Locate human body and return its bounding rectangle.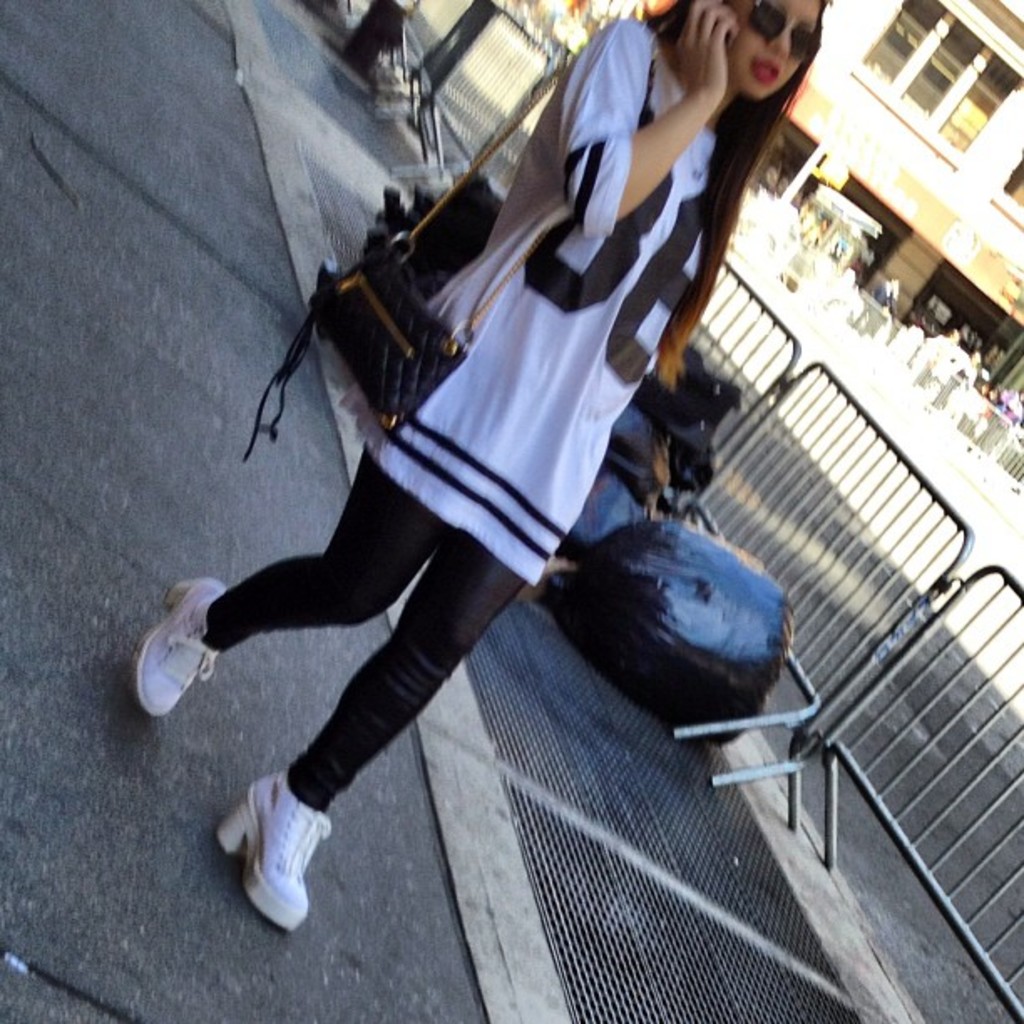
114,0,770,917.
